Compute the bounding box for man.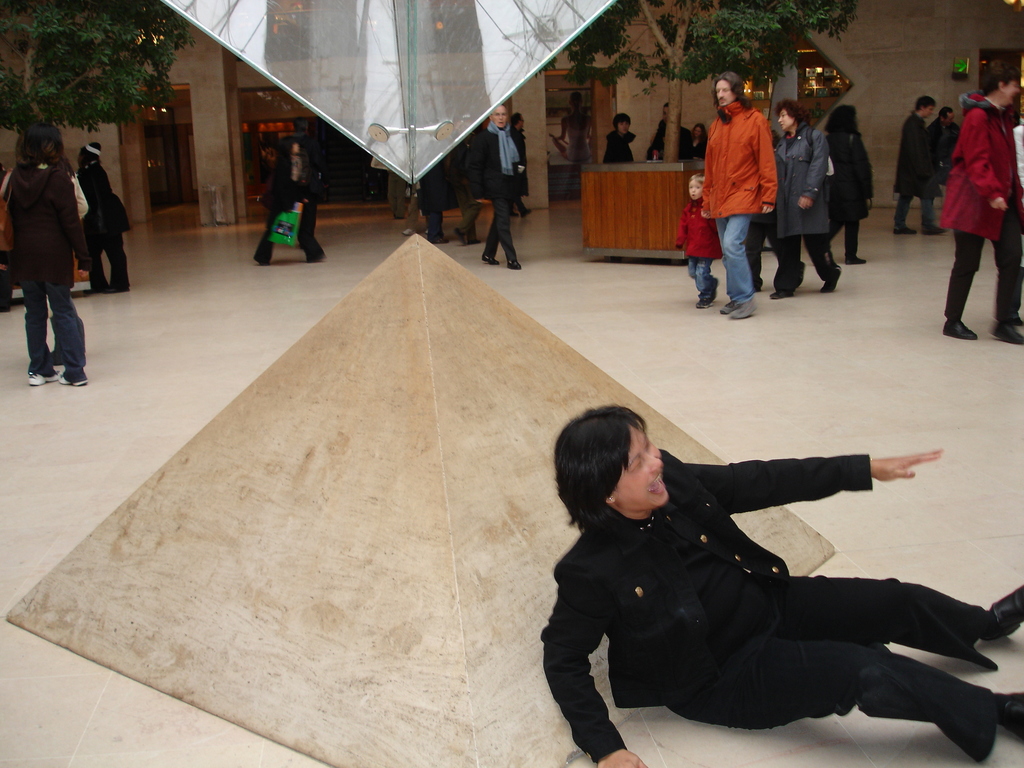
rect(689, 70, 778, 321).
